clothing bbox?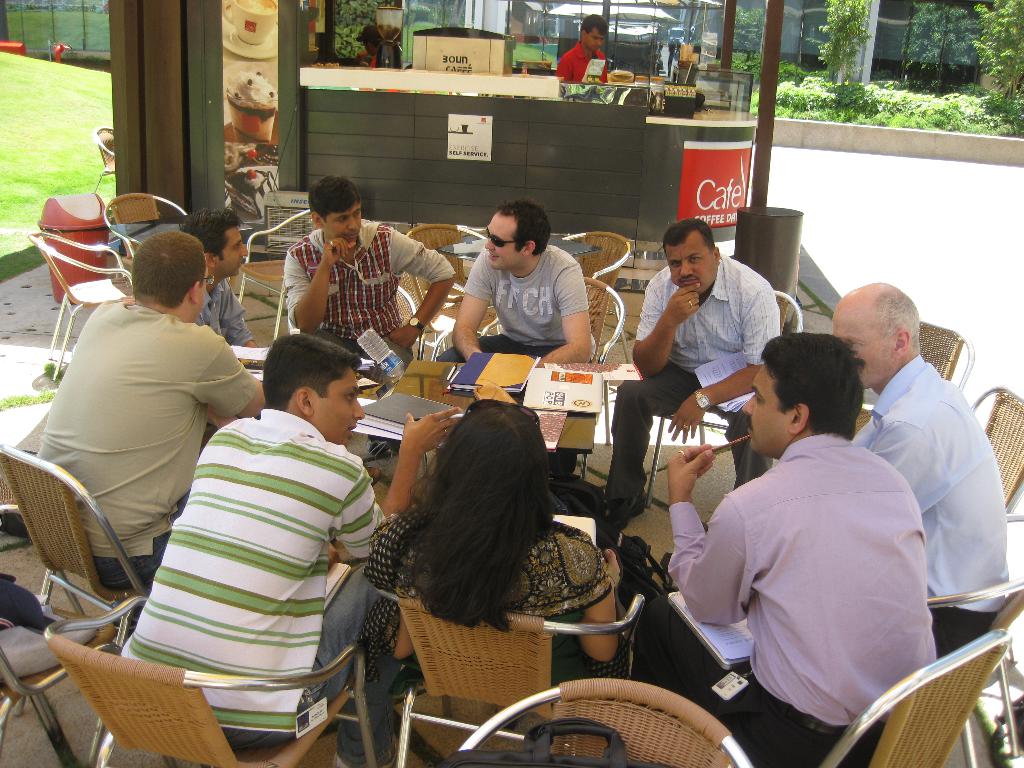
[x1=125, y1=414, x2=403, y2=751]
